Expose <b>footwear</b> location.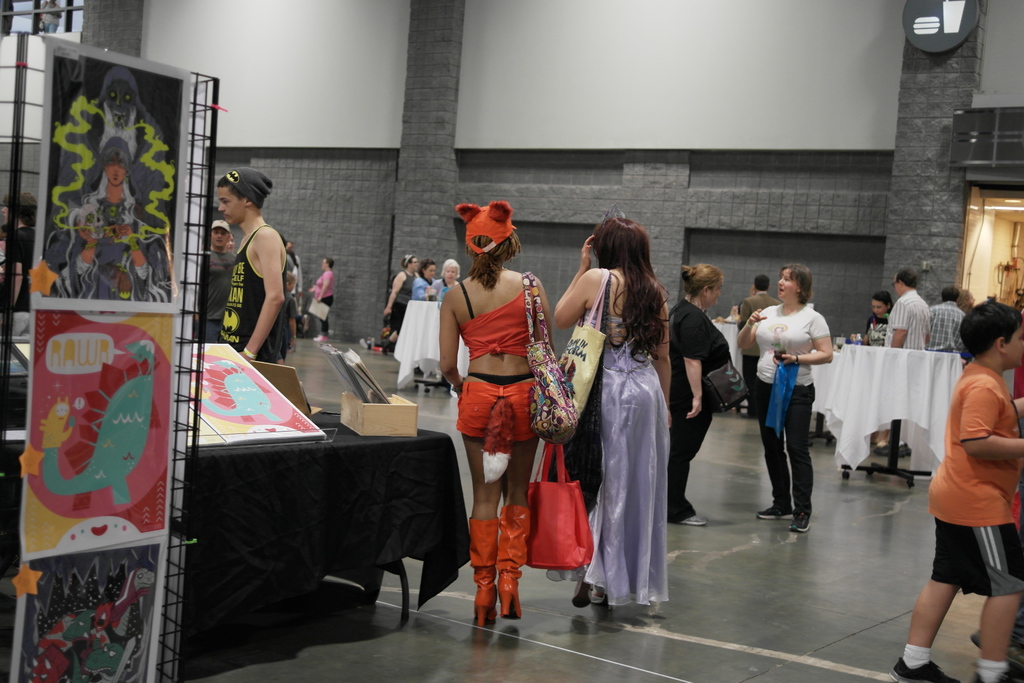
Exposed at (left=496, top=577, right=522, bottom=623).
